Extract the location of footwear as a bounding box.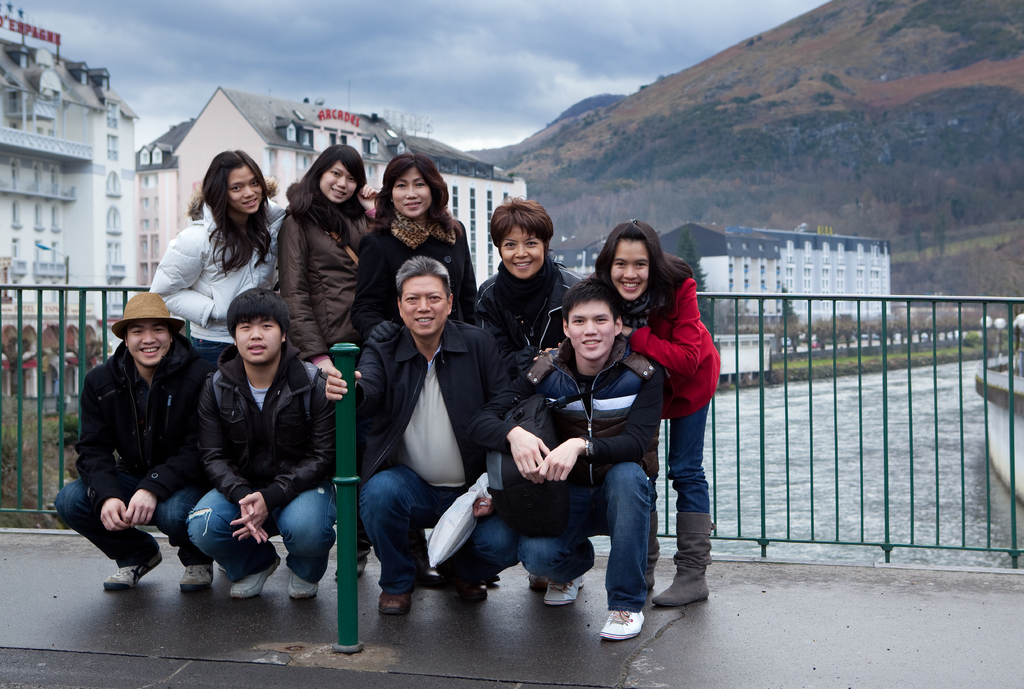
l=543, t=579, r=586, b=608.
